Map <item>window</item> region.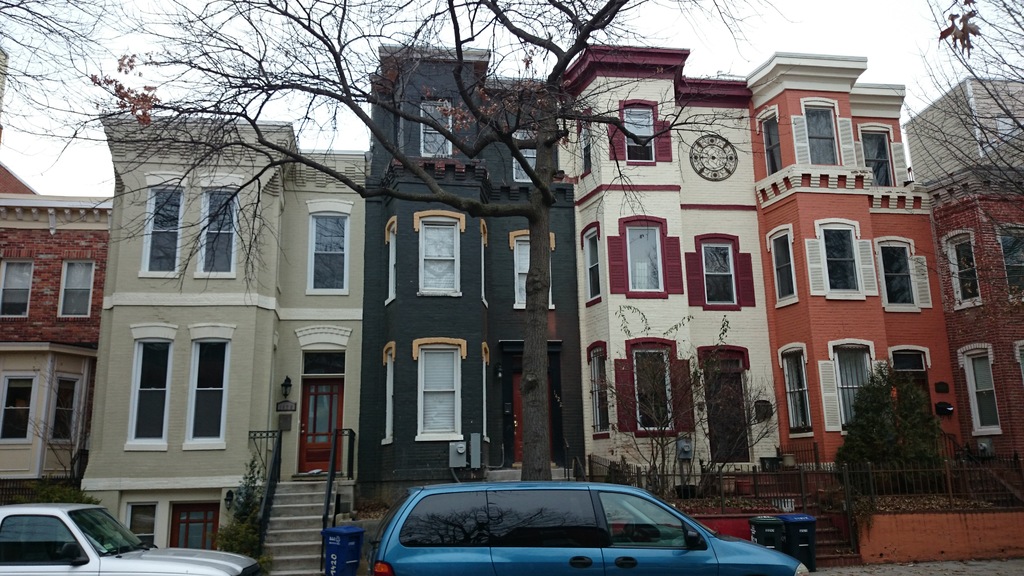
Mapped to [141, 189, 180, 280].
